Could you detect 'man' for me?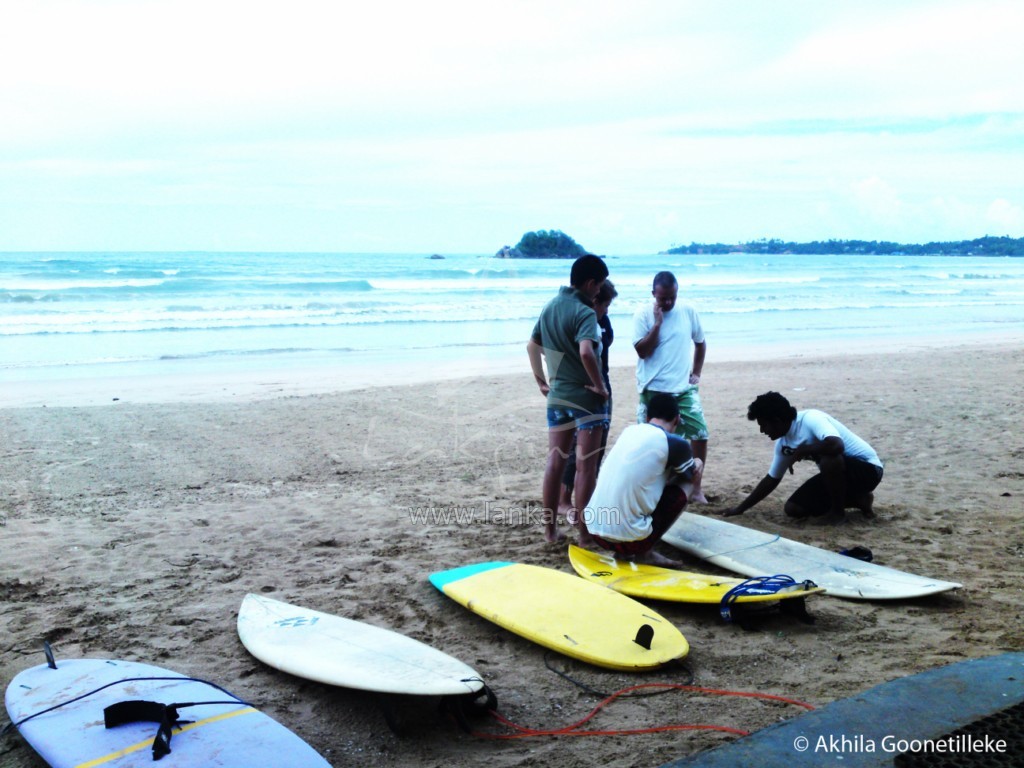
Detection result: 632/268/709/501.
